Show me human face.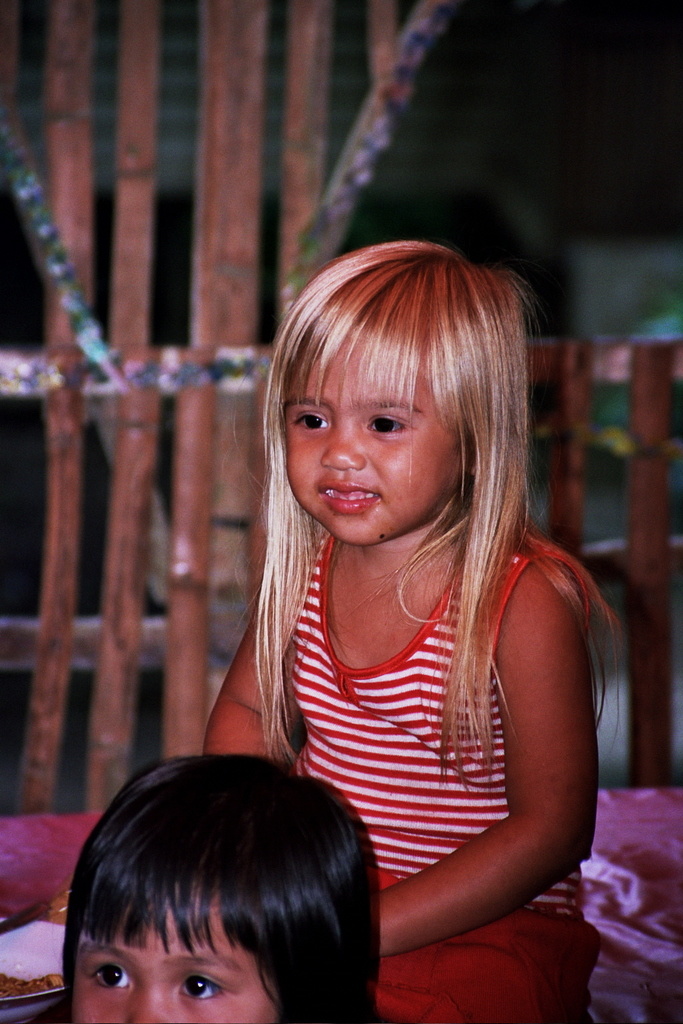
human face is here: locate(277, 333, 470, 542).
